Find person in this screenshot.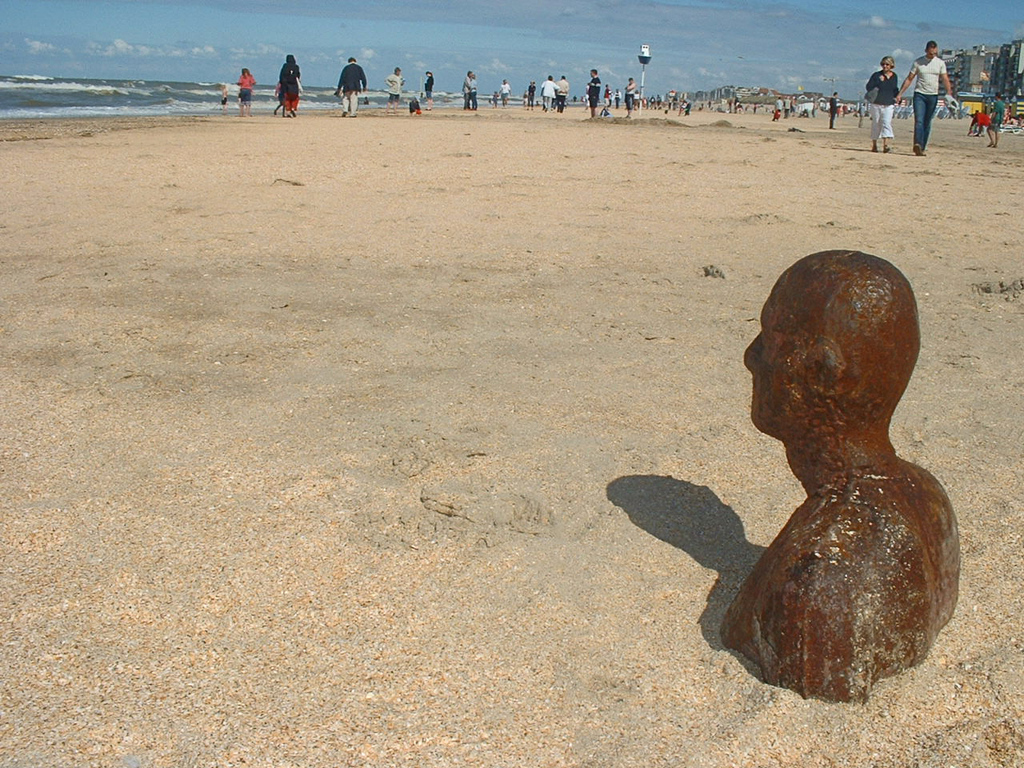
The bounding box for person is box(771, 96, 782, 124).
